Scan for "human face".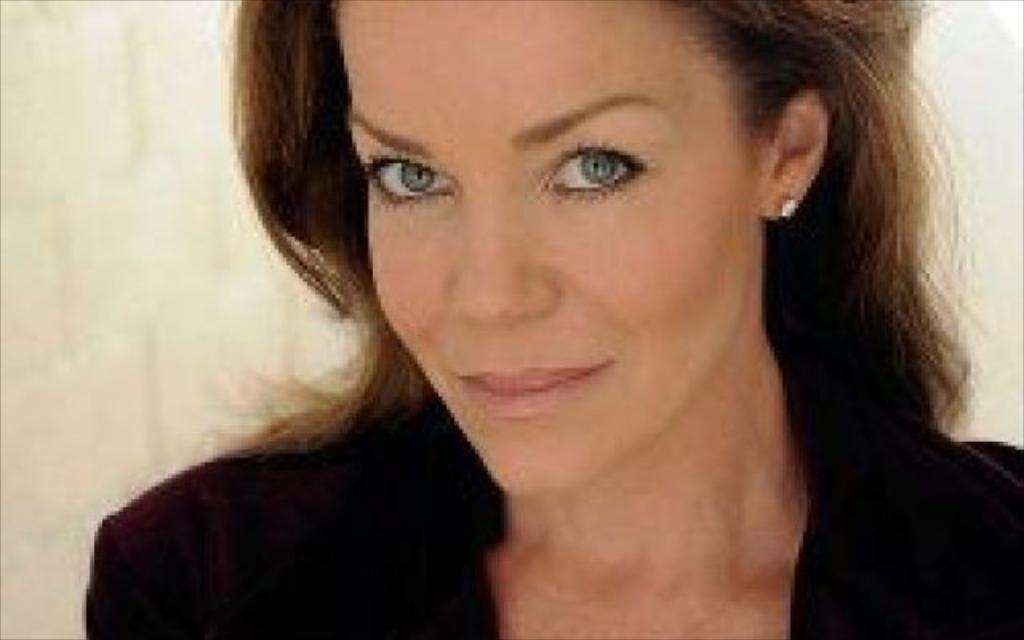
Scan result: [left=355, top=0, right=760, bottom=501].
